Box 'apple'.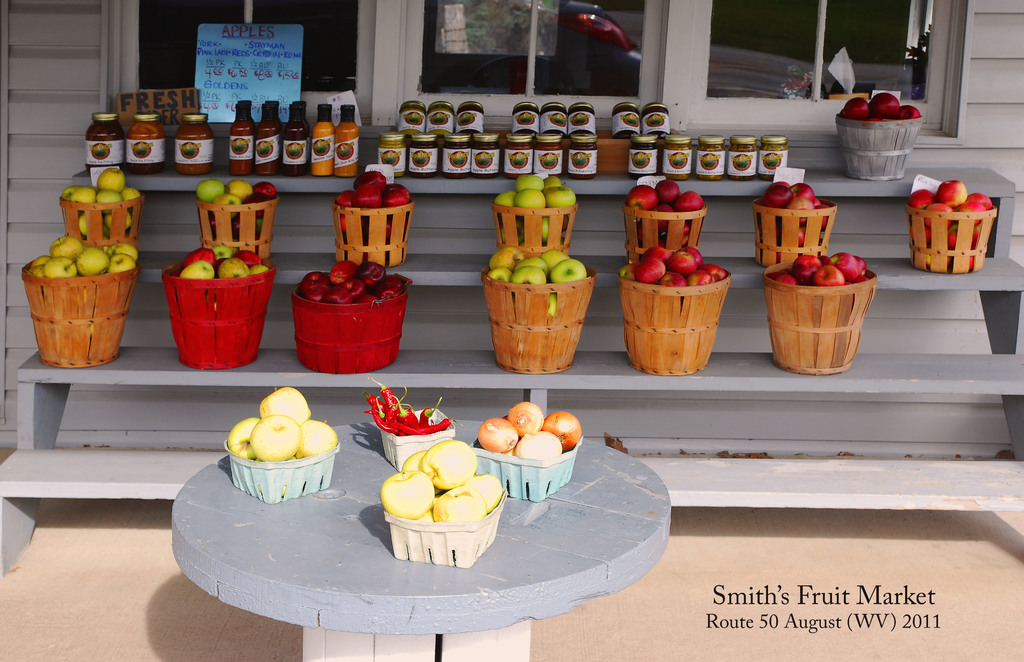
<box>869,93,902,117</box>.
